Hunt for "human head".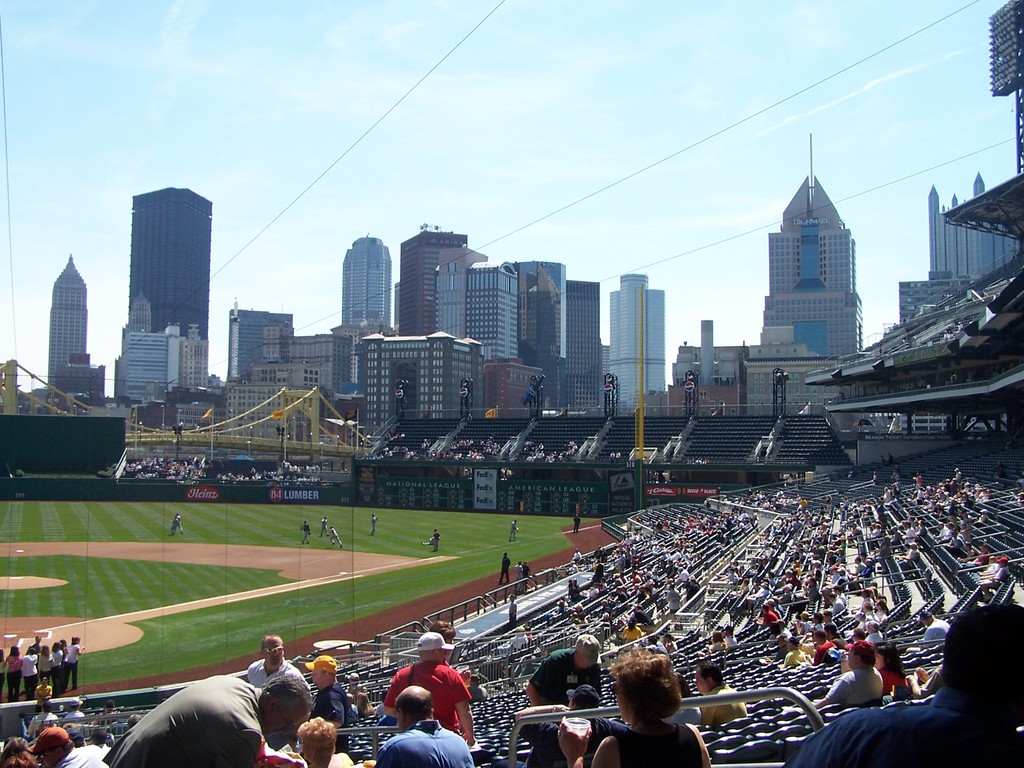
Hunted down at (412,634,451,662).
